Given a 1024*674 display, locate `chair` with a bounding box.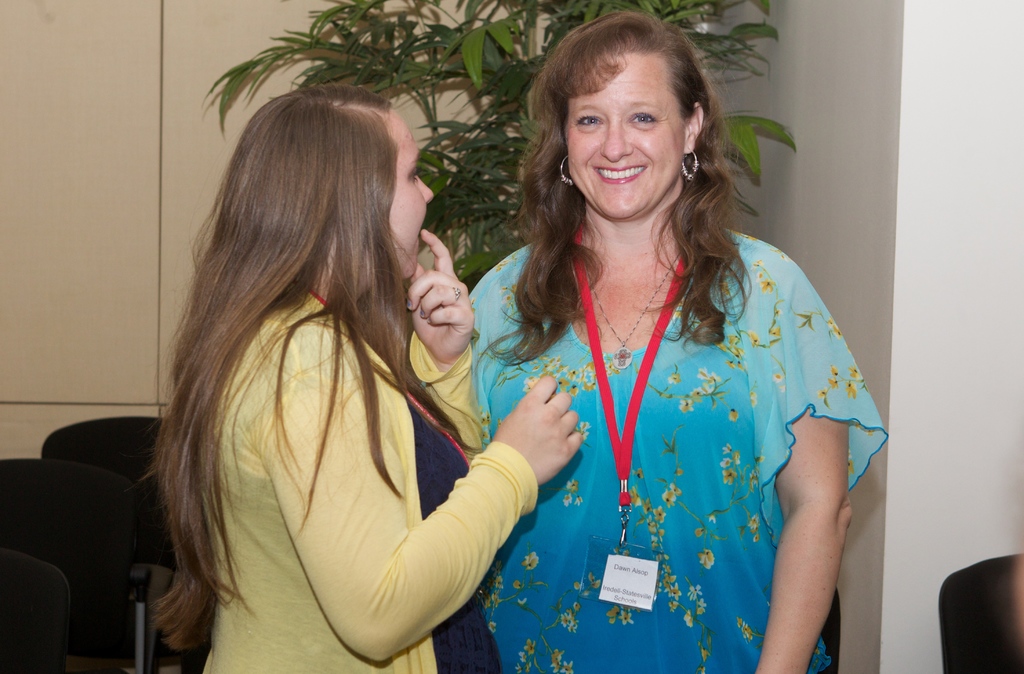
Located: [x1=1, y1=547, x2=69, y2=673].
